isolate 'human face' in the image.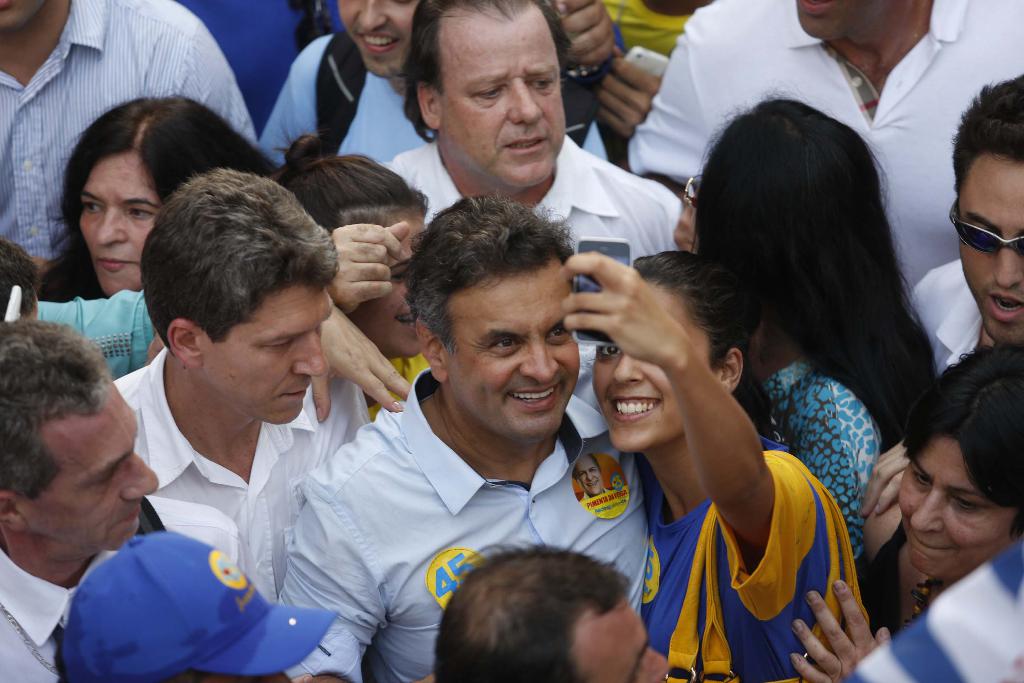
Isolated region: <bbox>960, 156, 1023, 347</bbox>.
